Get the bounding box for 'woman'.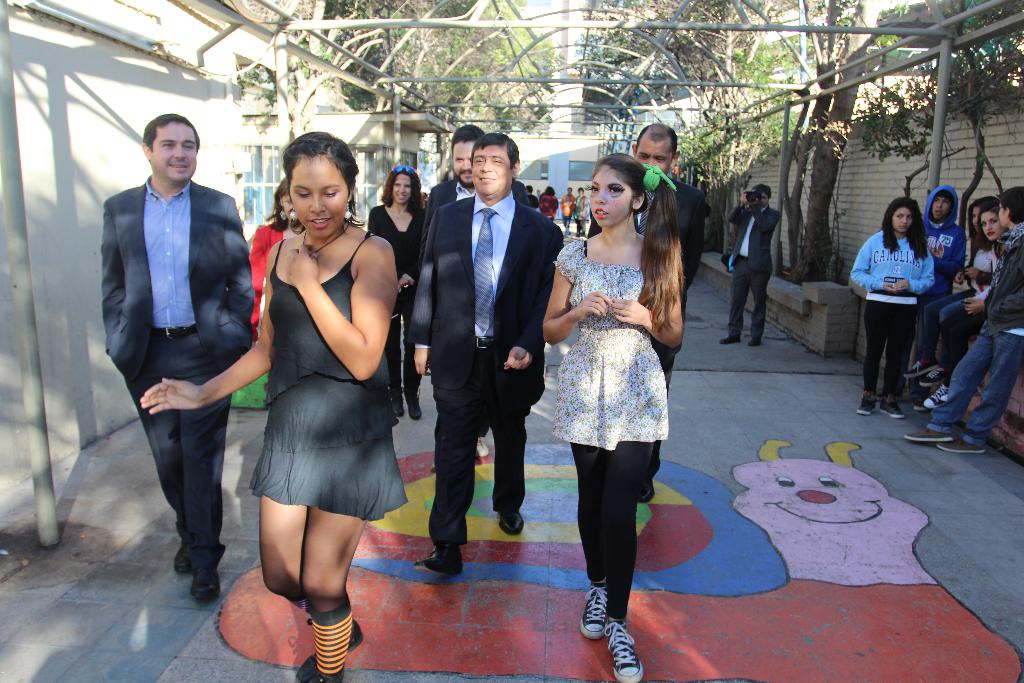
x1=246, y1=177, x2=300, y2=358.
